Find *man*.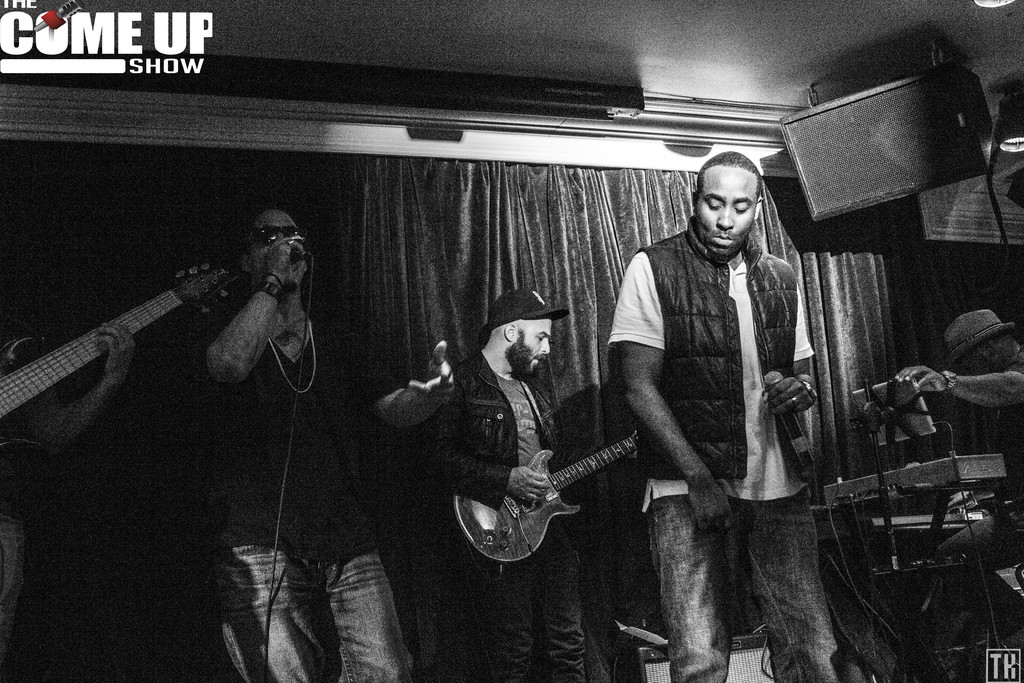
left=895, top=310, right=1023, bottom=636.
